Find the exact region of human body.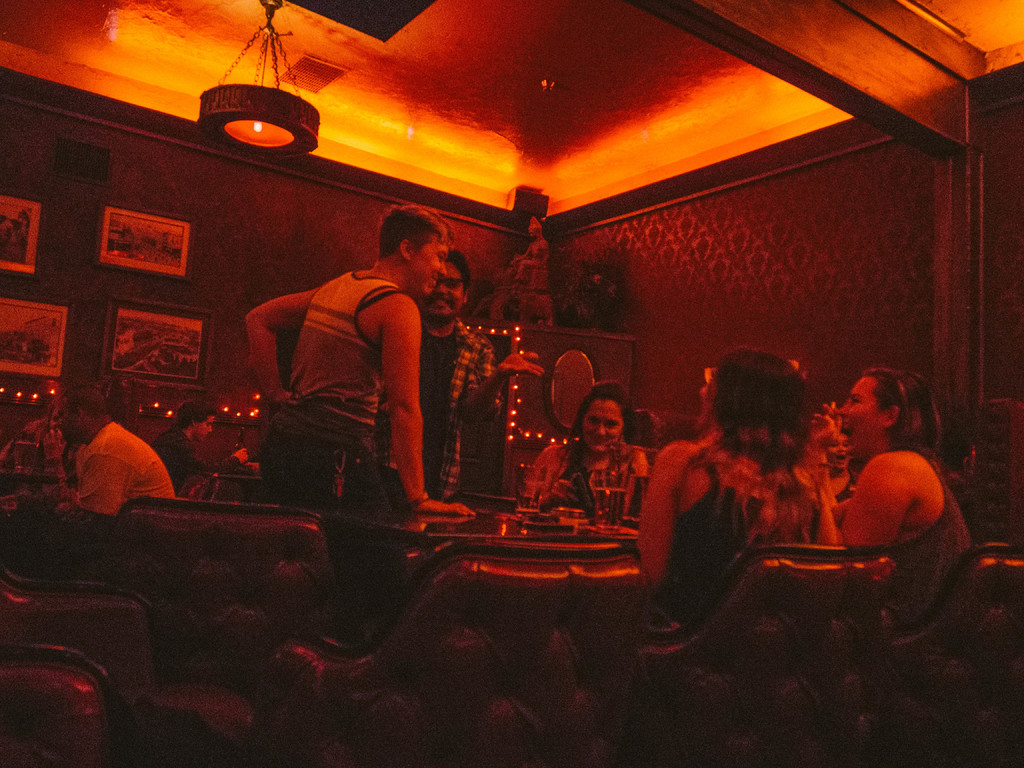
Exact region: <box>543,438,650,541</box>.
